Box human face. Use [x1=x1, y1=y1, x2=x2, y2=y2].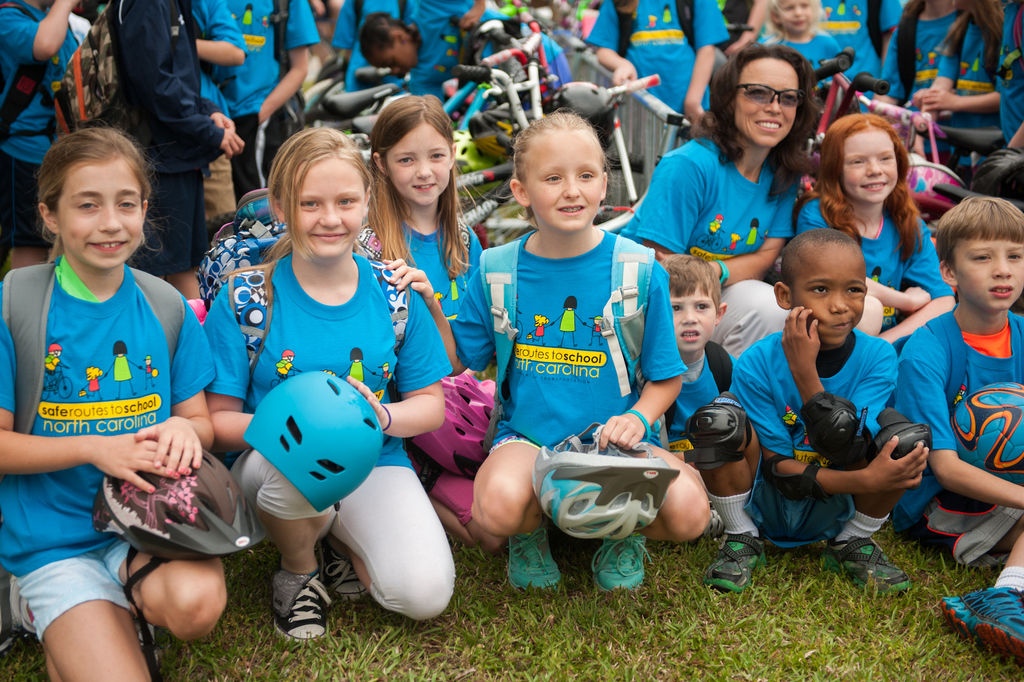
[x1=55, y1=158, x2=145, y2=269].
